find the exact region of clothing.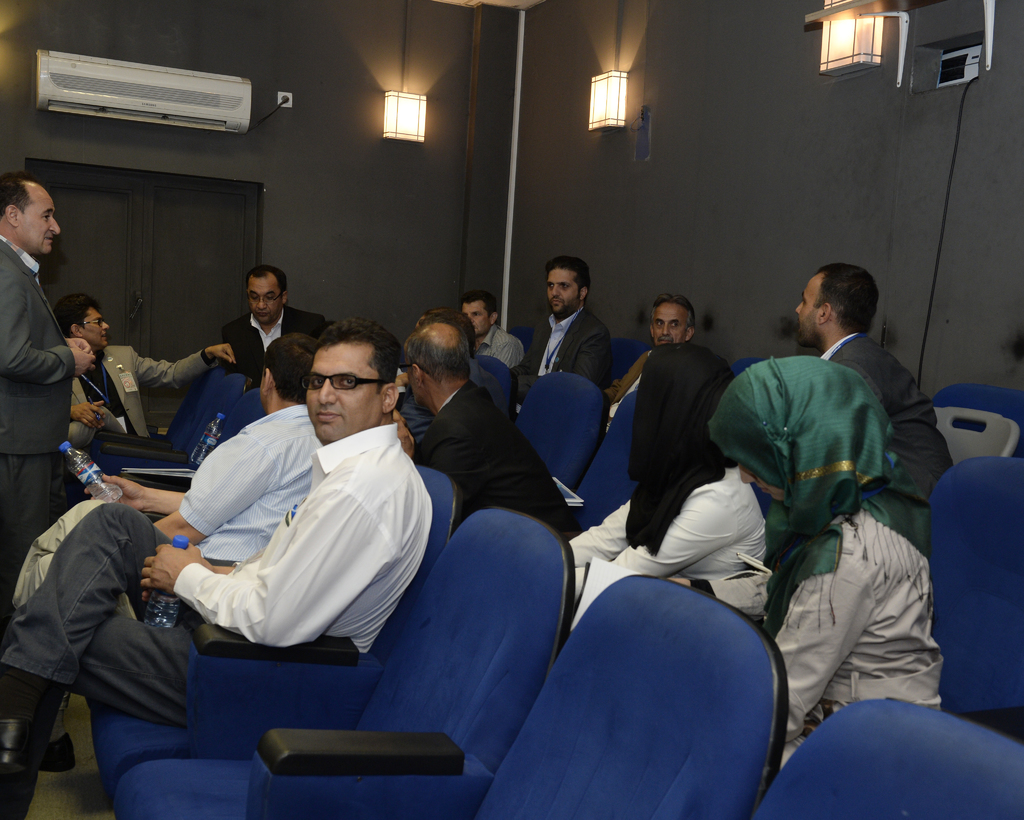
Exact region: BBox(707, 351, 946, 771).
